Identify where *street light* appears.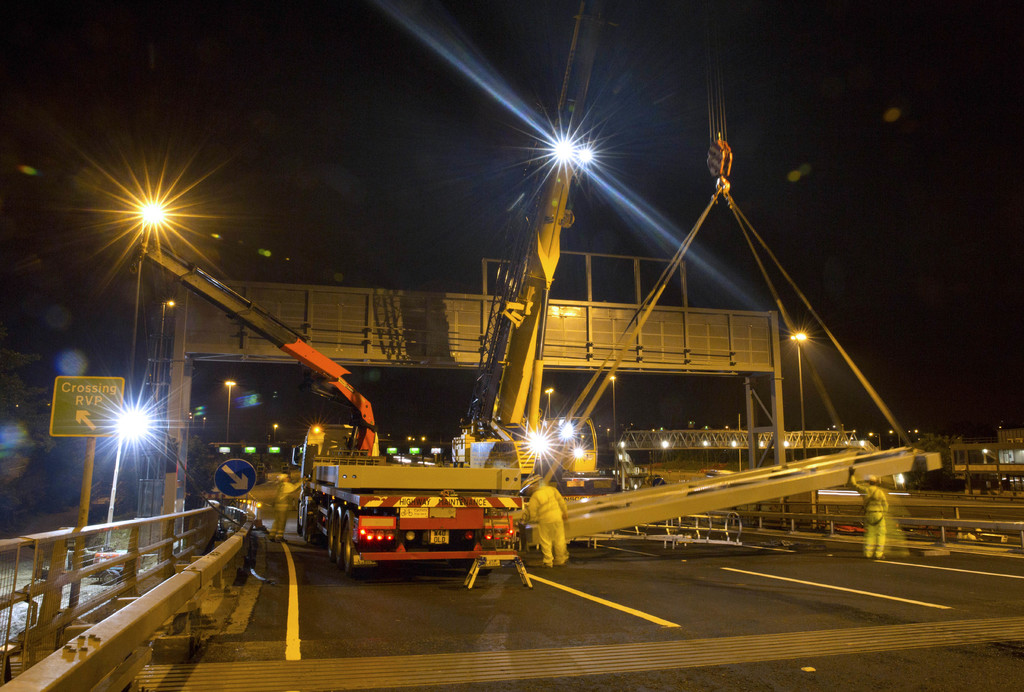
Appears at 779 317 825 457.
